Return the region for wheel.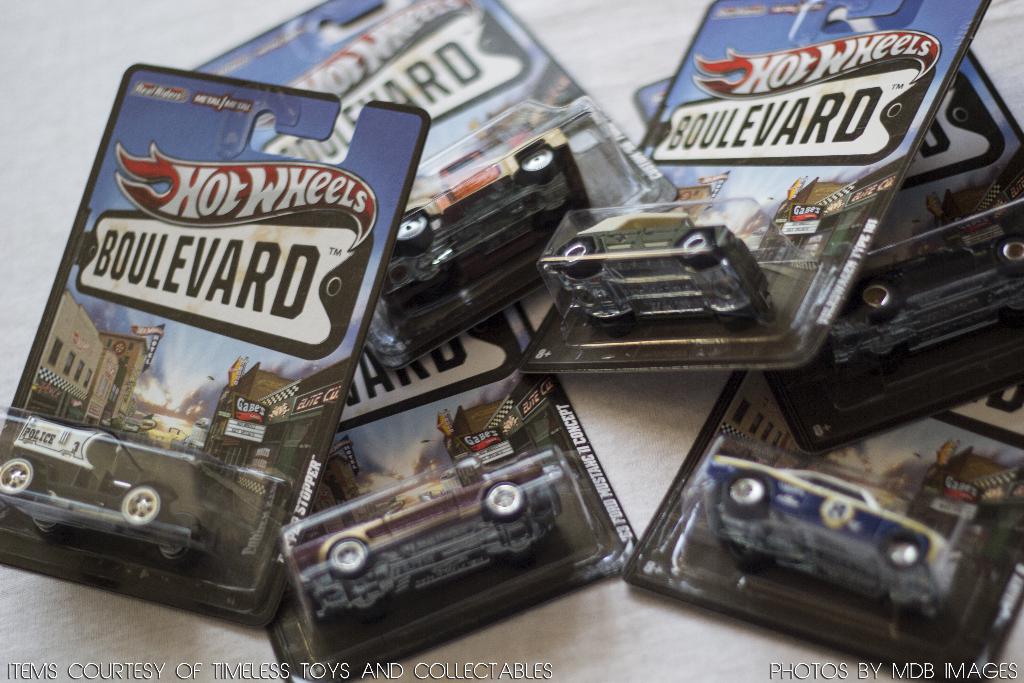
region(395, 215, 433, 256).
